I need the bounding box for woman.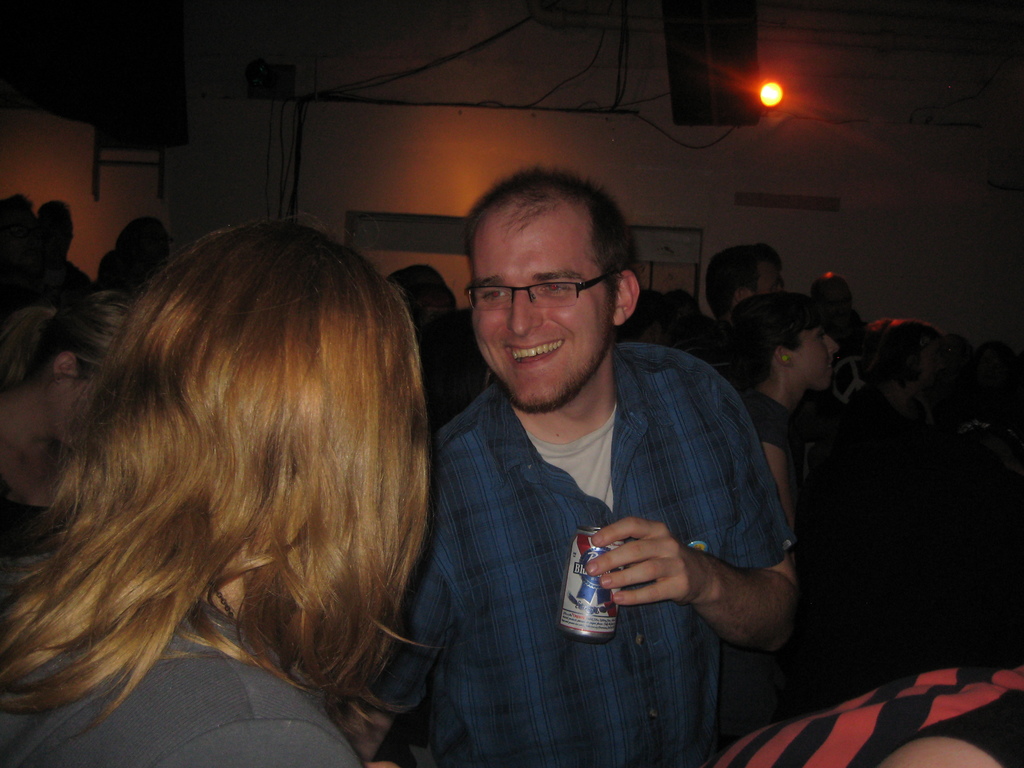
Here it is: 716, 289, 838, 549.
